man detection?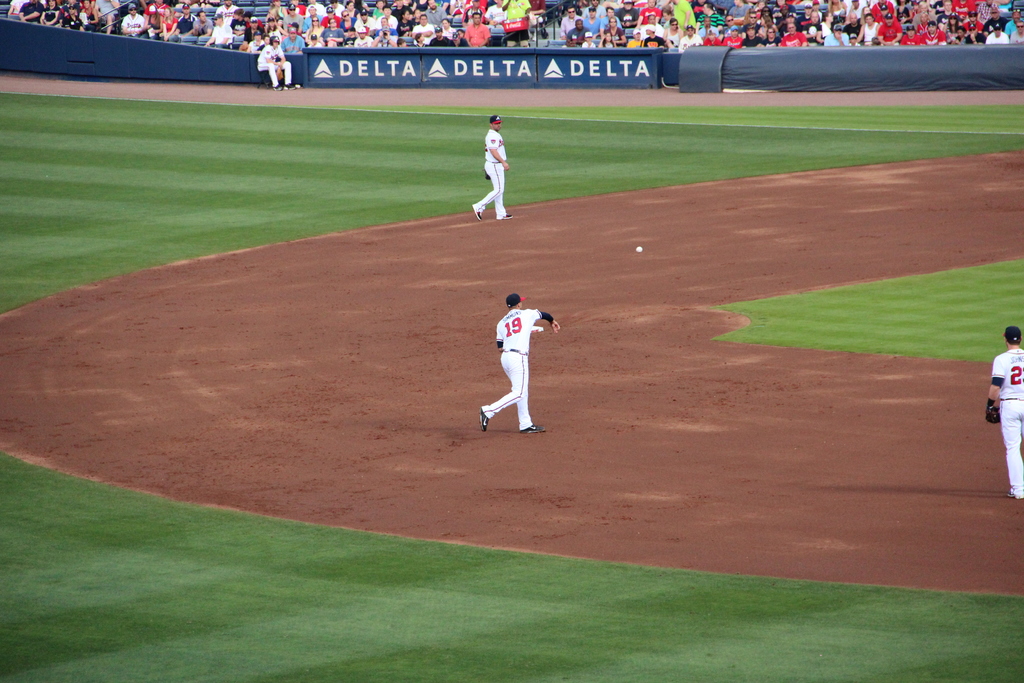
985:328:1023:498
